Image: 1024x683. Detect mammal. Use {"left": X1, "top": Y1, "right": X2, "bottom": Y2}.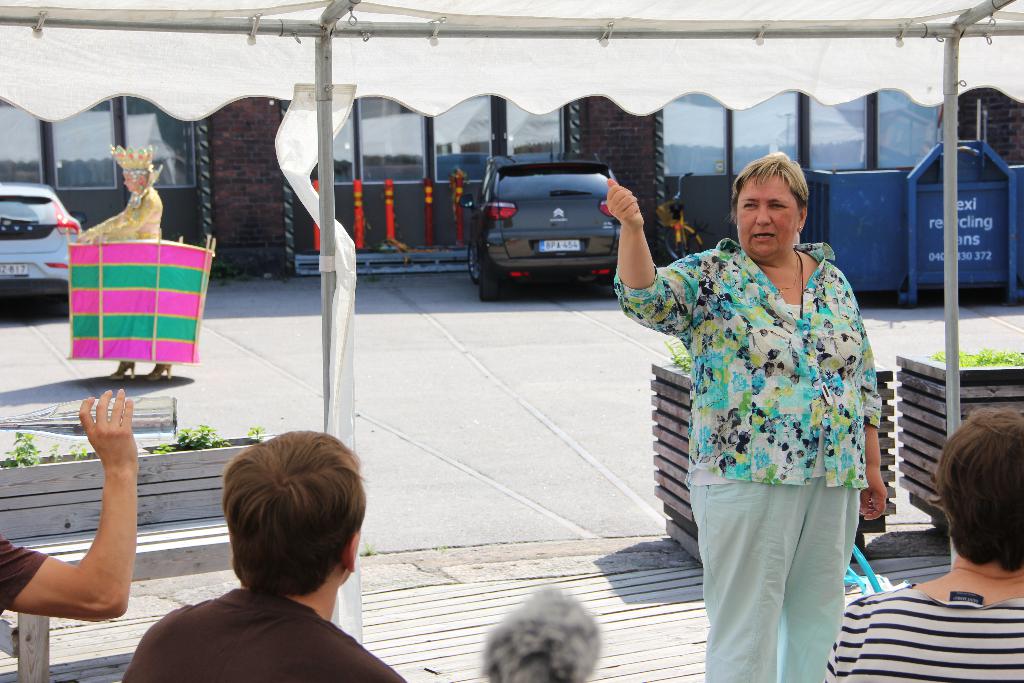
{"left": 79, "top": 168, "right": 173, "bottom": 384}.
